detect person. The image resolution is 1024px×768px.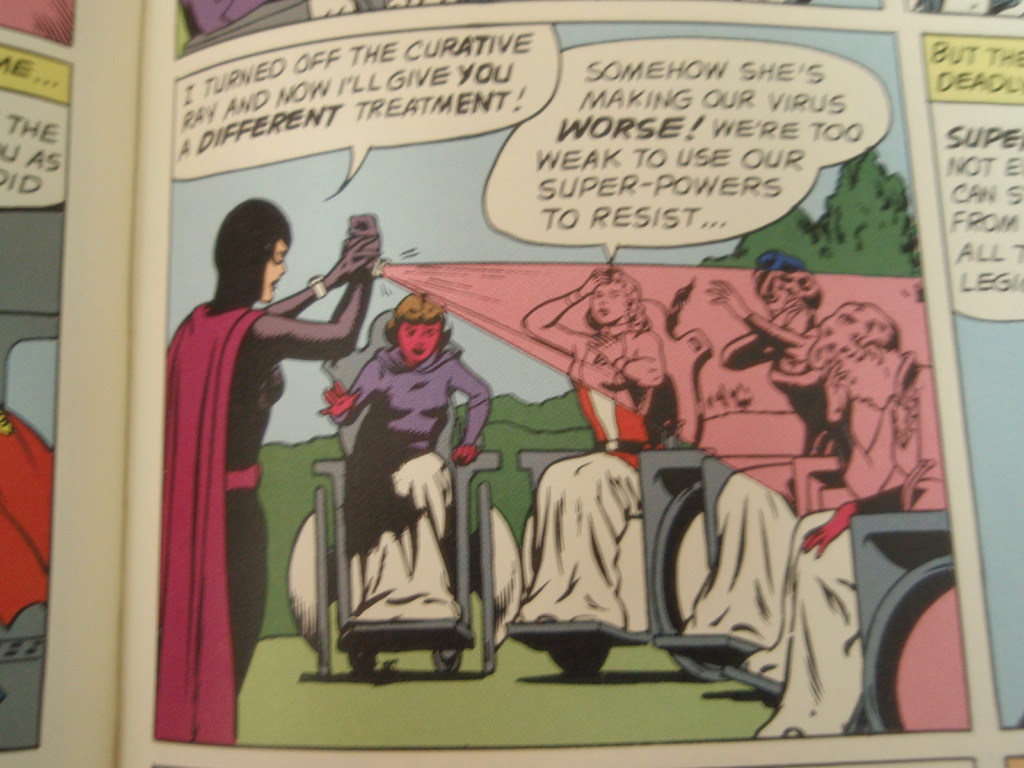
crop(515, 261, 673, 631).
